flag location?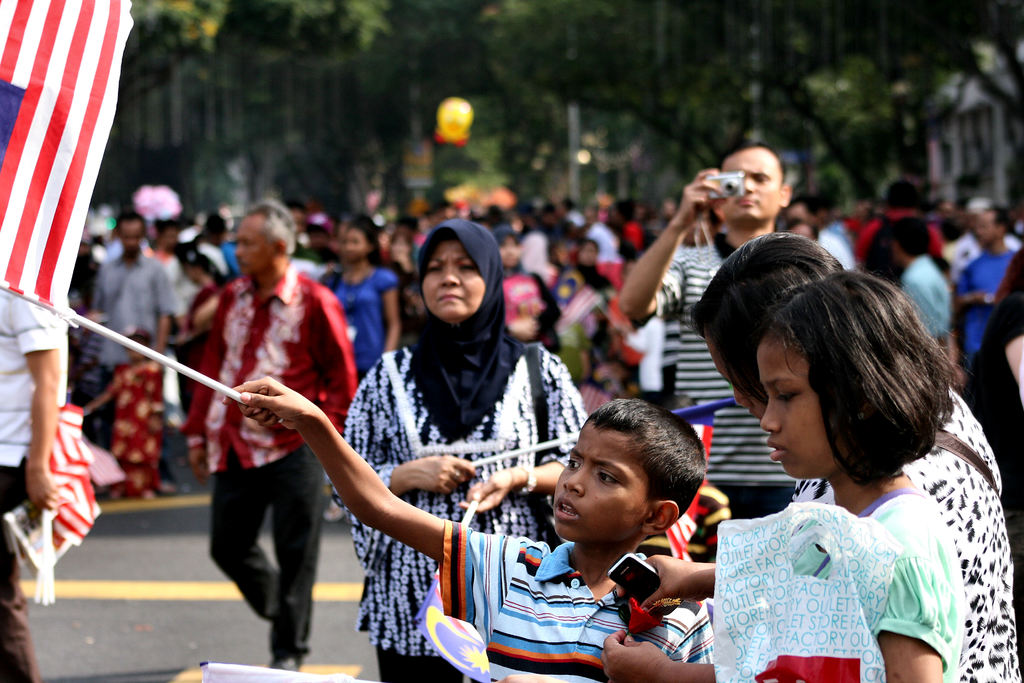
4/7/124/364
